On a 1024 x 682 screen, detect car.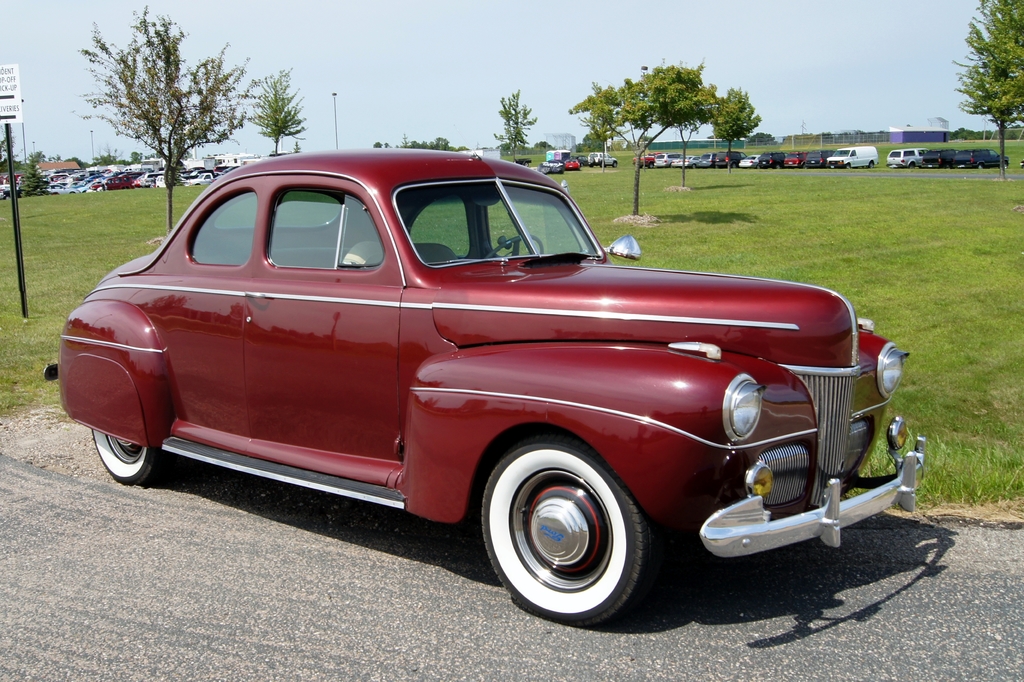
bbox(701, 152, 712, 168).
